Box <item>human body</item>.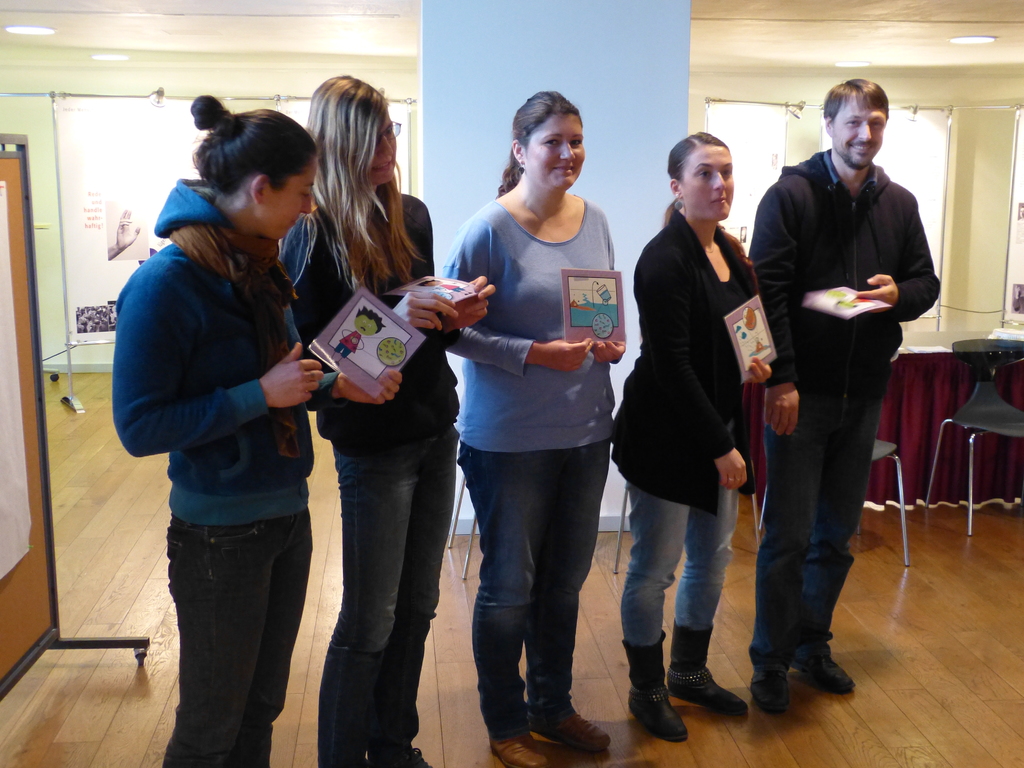
[x1=275, y1=184, x2=495, y2=767].
